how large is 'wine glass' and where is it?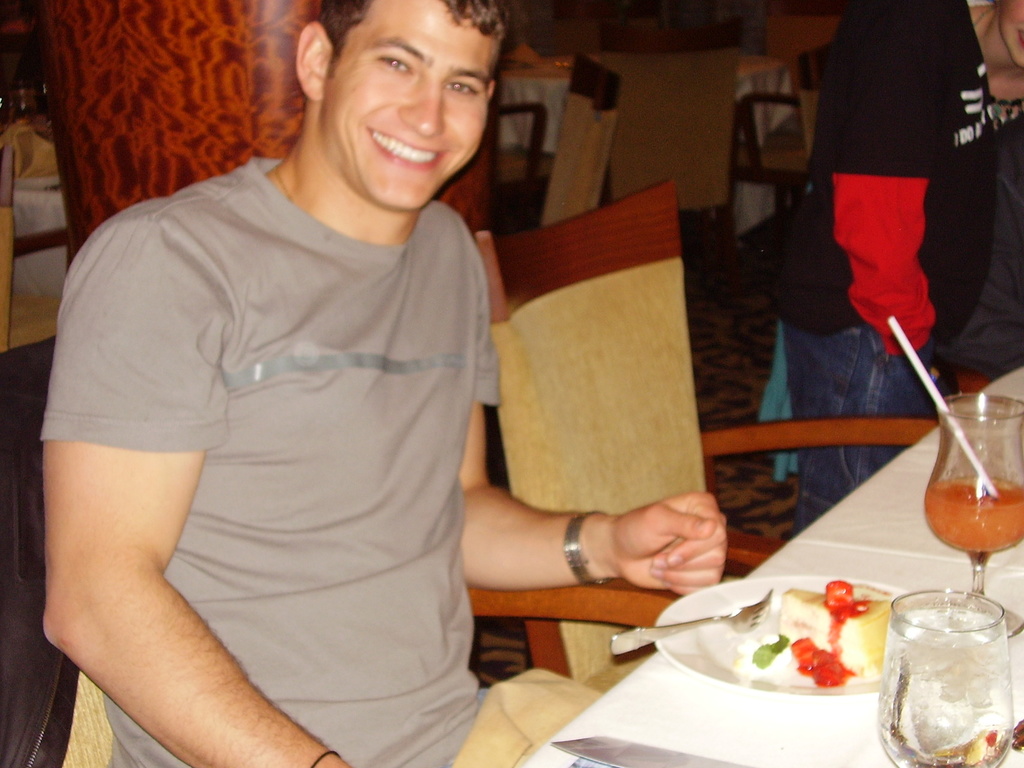
Bounding box: BBox(923, 394, 1023, 637).
